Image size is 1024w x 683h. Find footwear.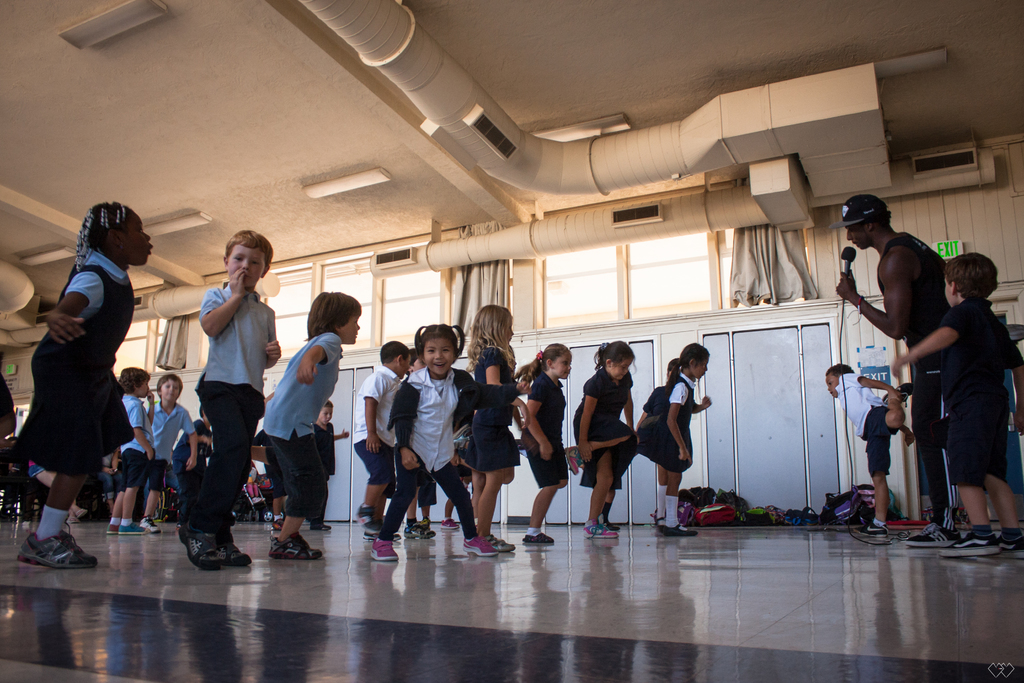
(579,520,616,537).
